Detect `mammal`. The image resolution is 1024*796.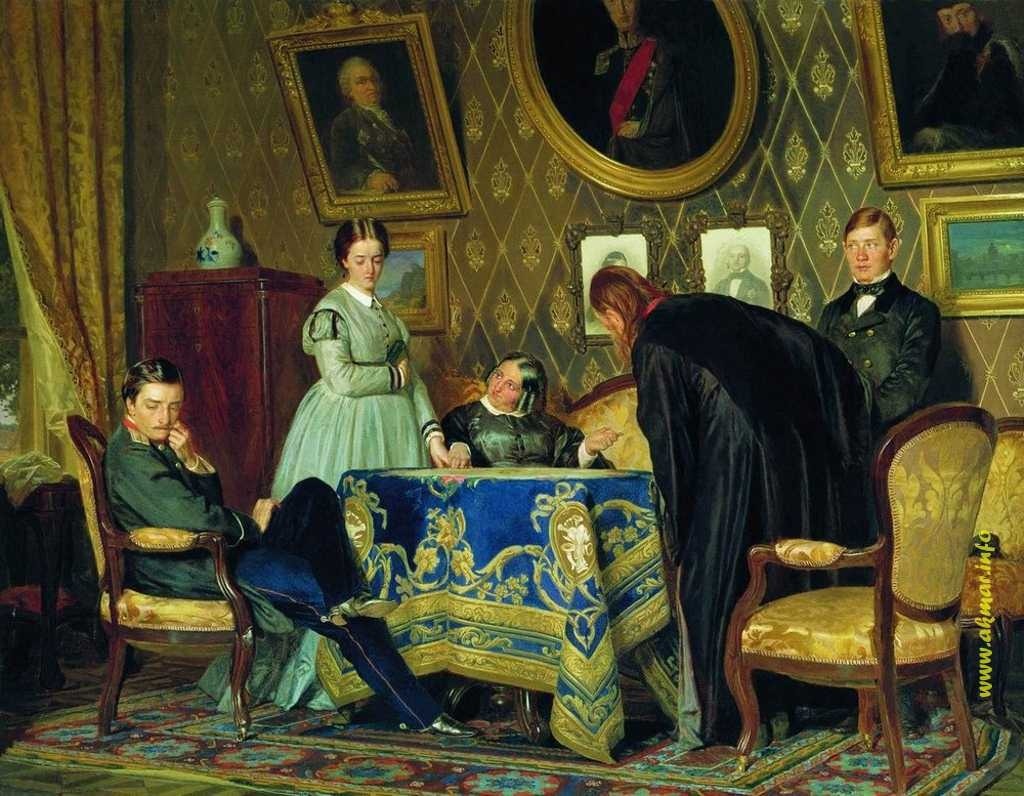
pyautogui.locateOnScreen(106, 354, 480, 737).
